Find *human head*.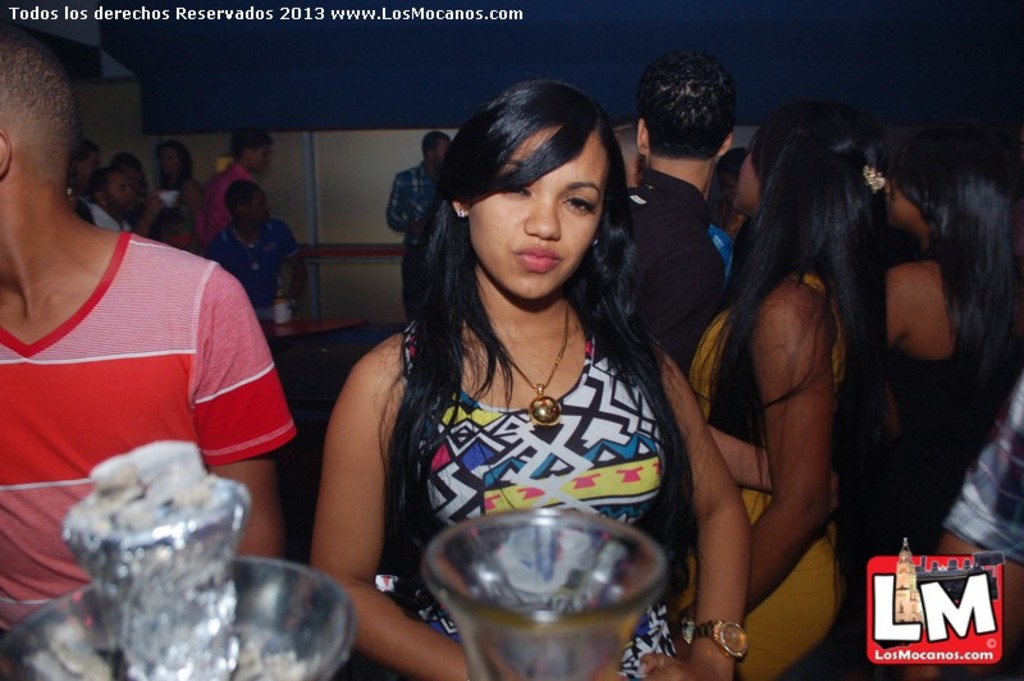
locate(0, 22, 81, 271).
